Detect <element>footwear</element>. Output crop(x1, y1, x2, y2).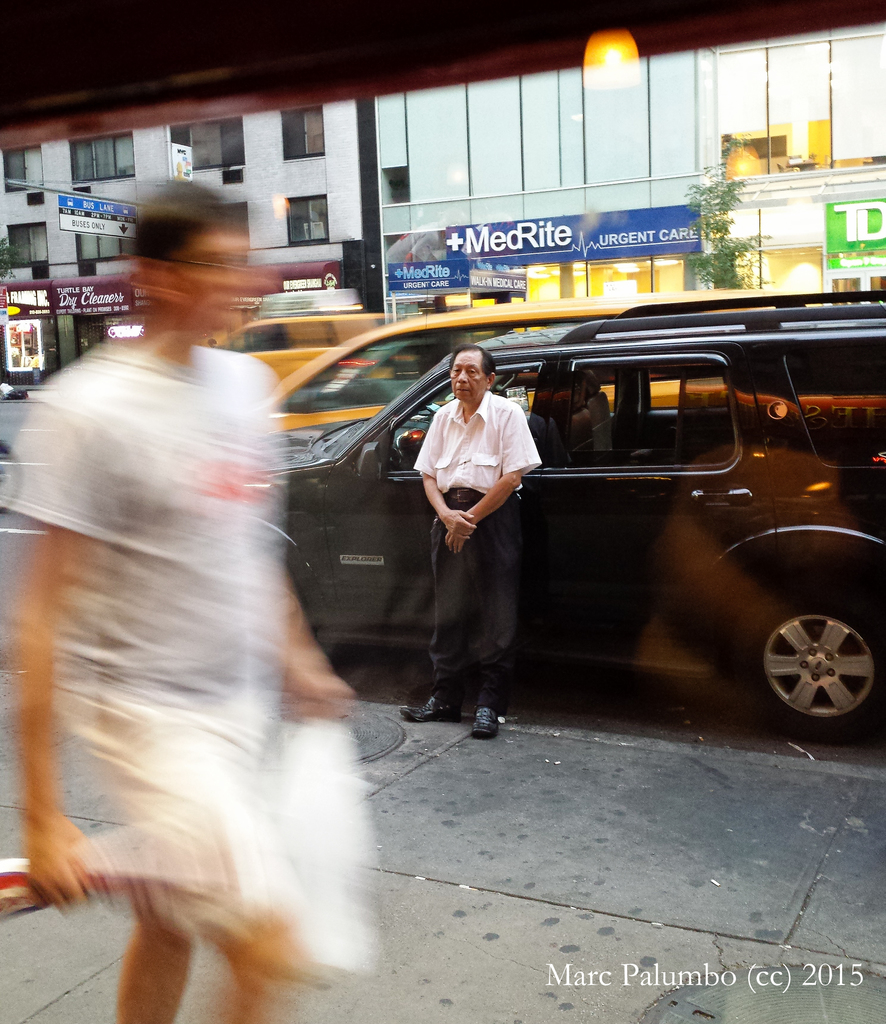
crop(394, 679, 481, 730).
